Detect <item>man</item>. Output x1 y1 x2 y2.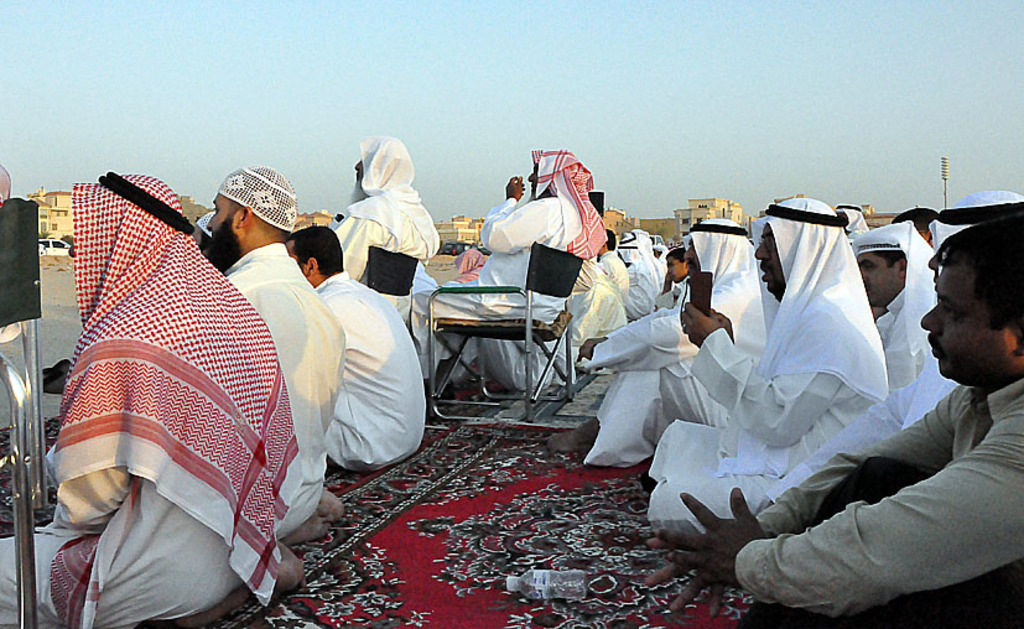
269 215 441 474.
